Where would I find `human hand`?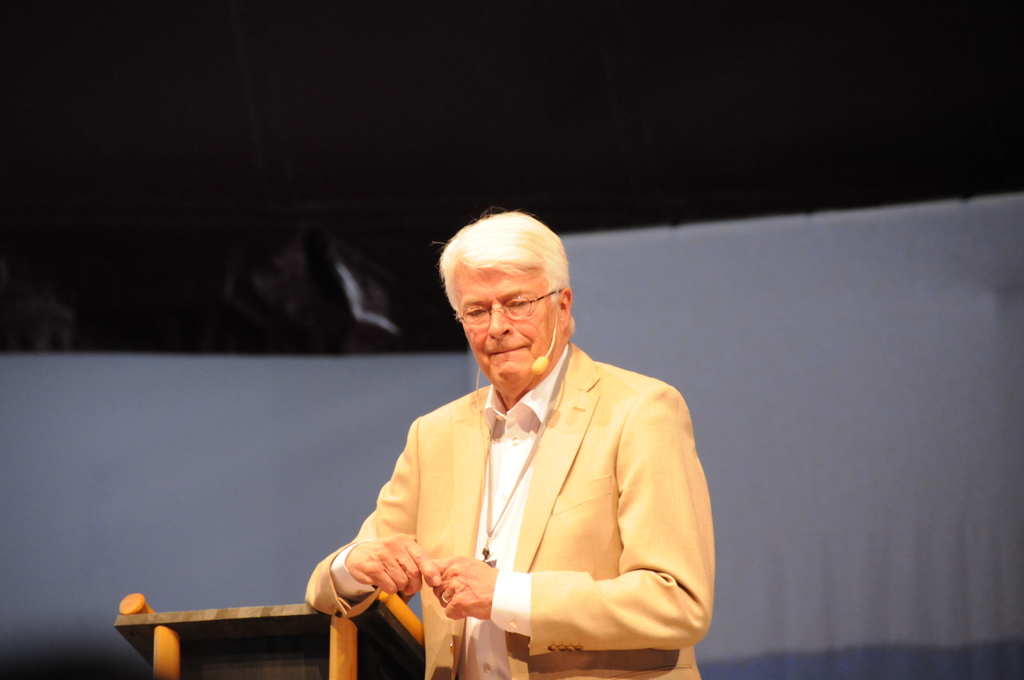
At [329, 538, 464, 634].
